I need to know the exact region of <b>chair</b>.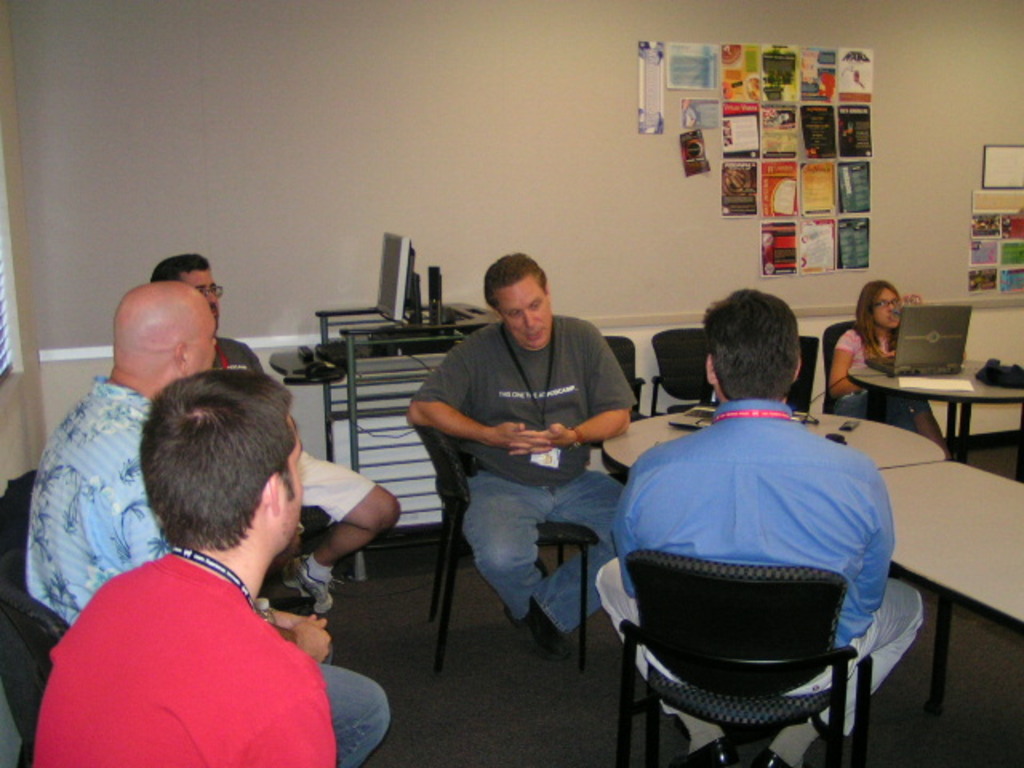
Region: (x1=643, y1=326, x2=720, y2=411).
